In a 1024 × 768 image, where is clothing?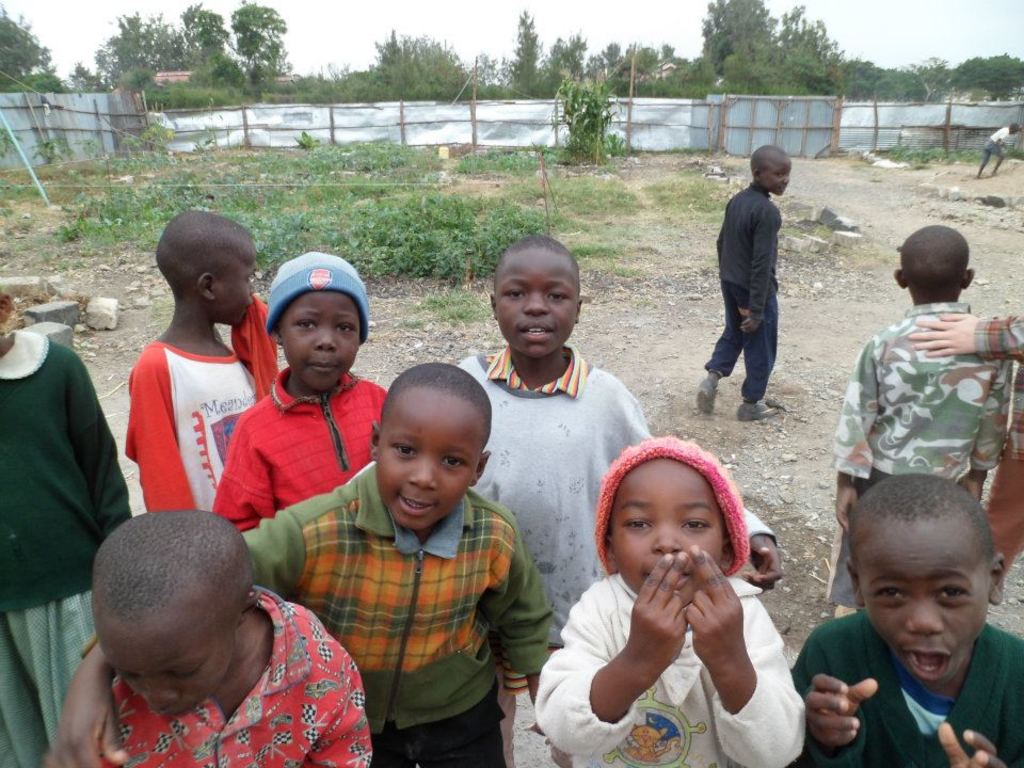
785, 601, 1023, 766.
